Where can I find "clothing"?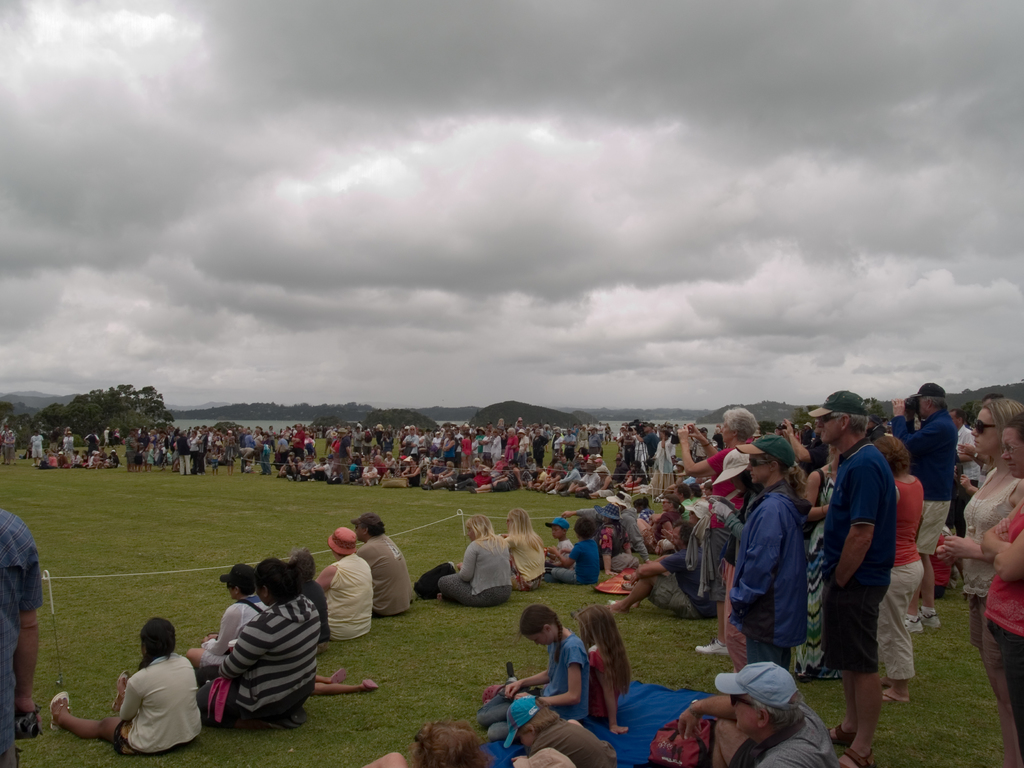
You can find it at detection(875, 568, 924, 688).
